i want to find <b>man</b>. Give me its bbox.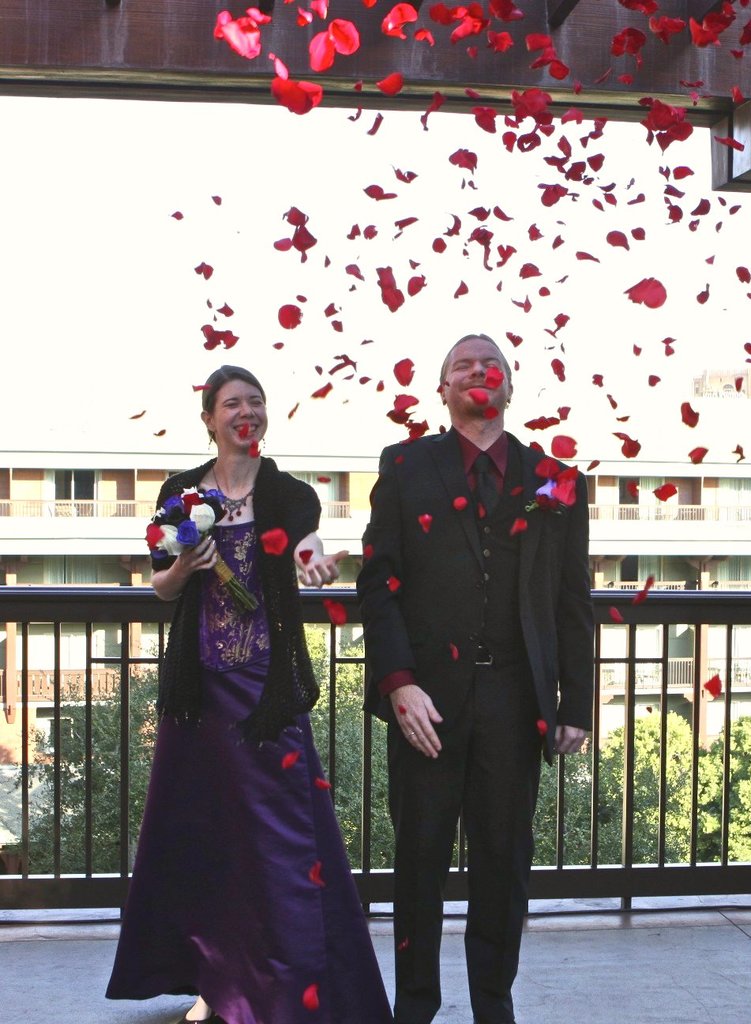
bbox(346, 340, 591, 986).
